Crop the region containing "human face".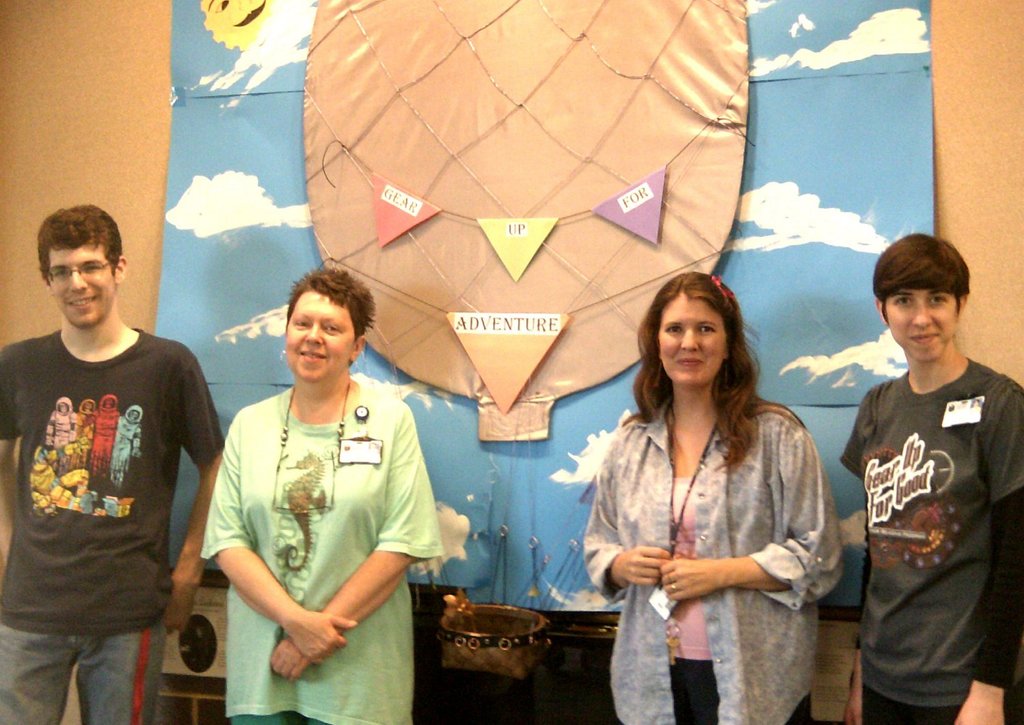
Crop region: <box>44,242,117,327</box>.
